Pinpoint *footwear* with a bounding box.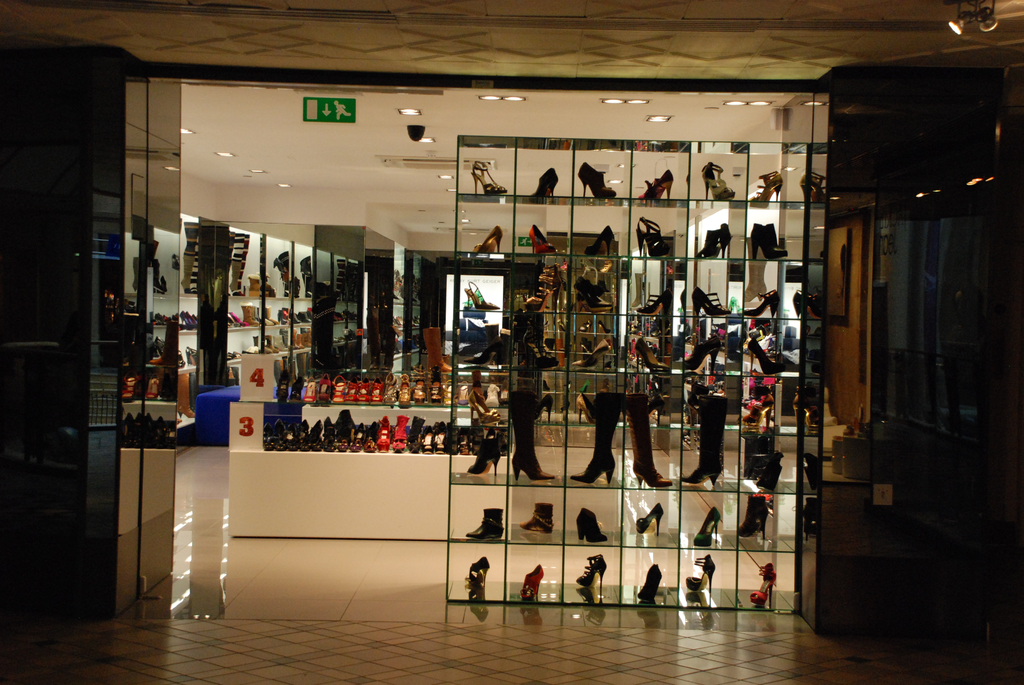
bbox(753, 171, 782, 209).
